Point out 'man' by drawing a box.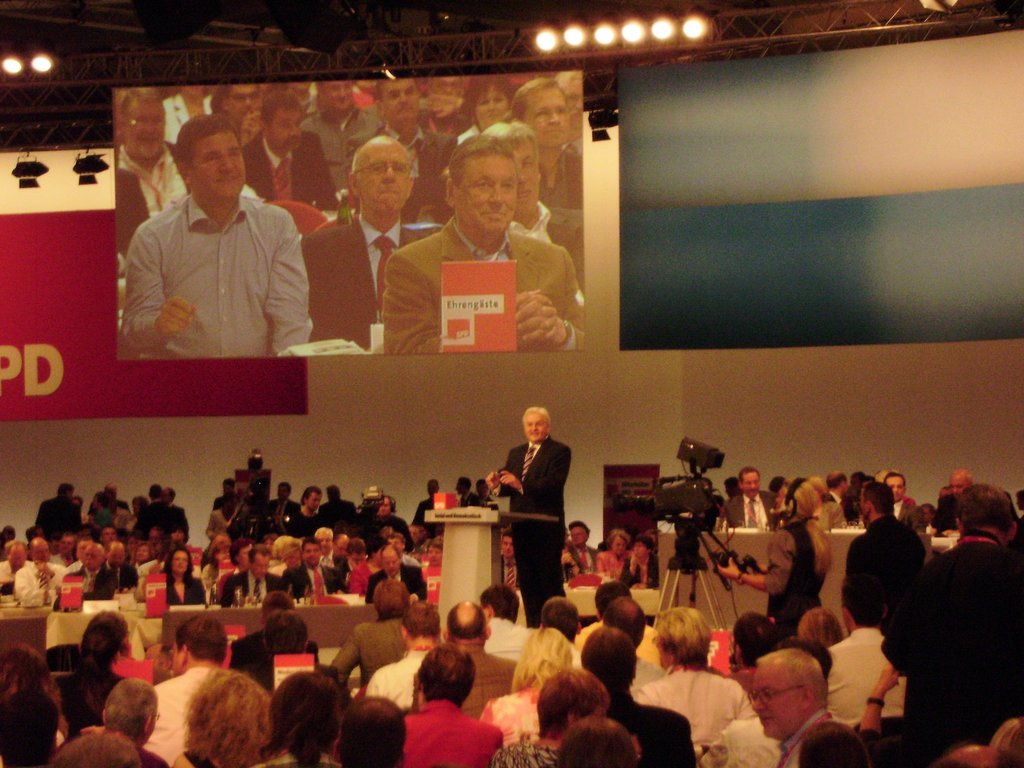
detection(246, 608, 311, 687).
